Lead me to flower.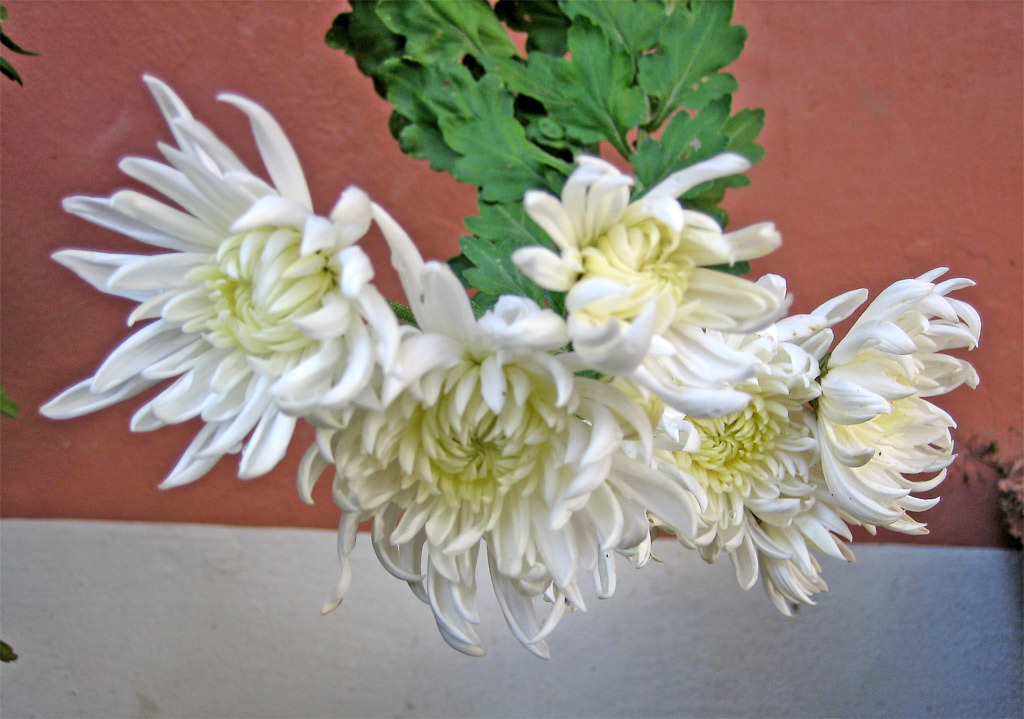
Lead to {"left": 296, "top": 196, "right": 705, "bottom": 660}.
